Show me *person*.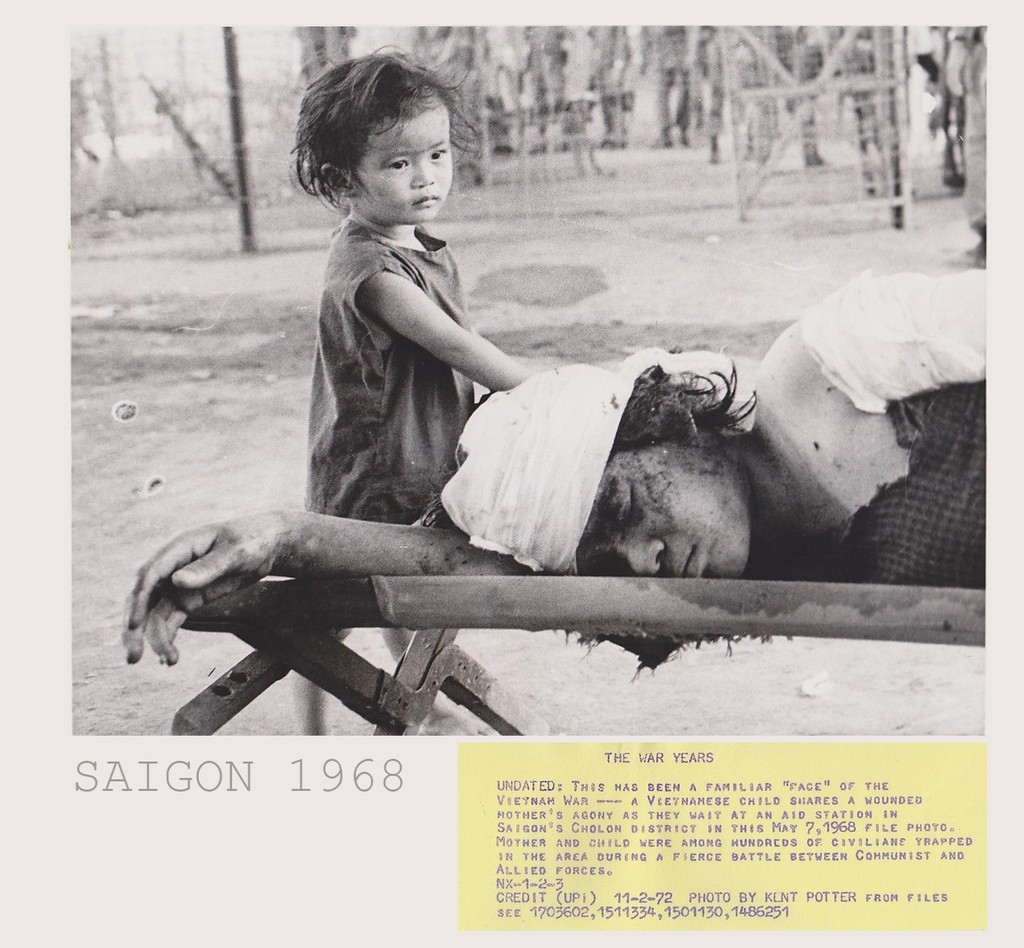
*person* is here: region(291, 42, 560, 735).
